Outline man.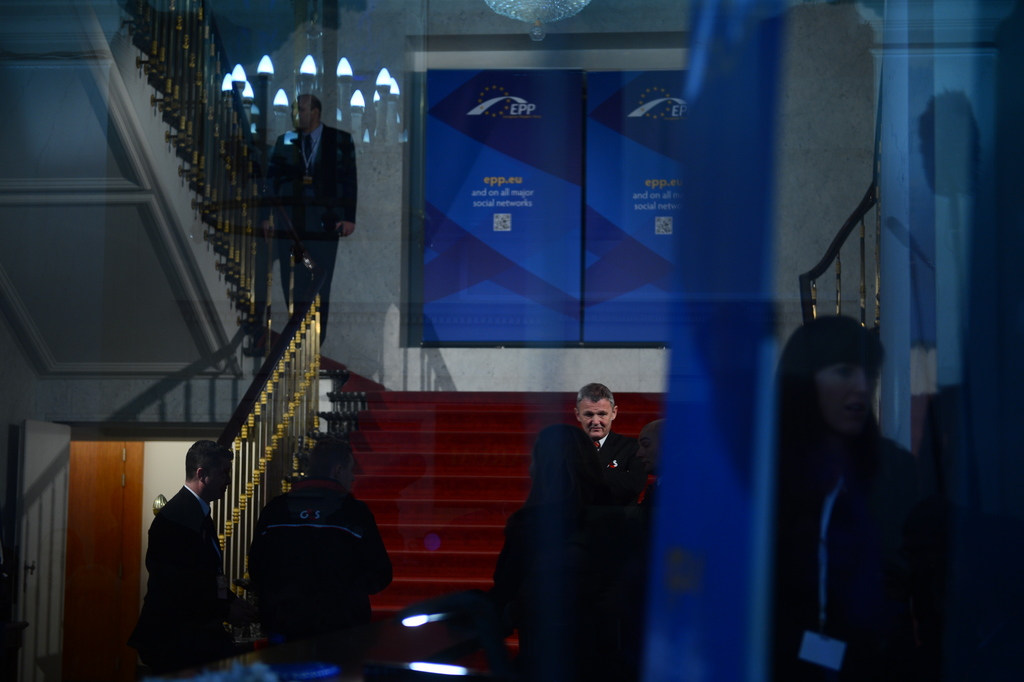
Outline: <box>570,384,650,501</box>.
